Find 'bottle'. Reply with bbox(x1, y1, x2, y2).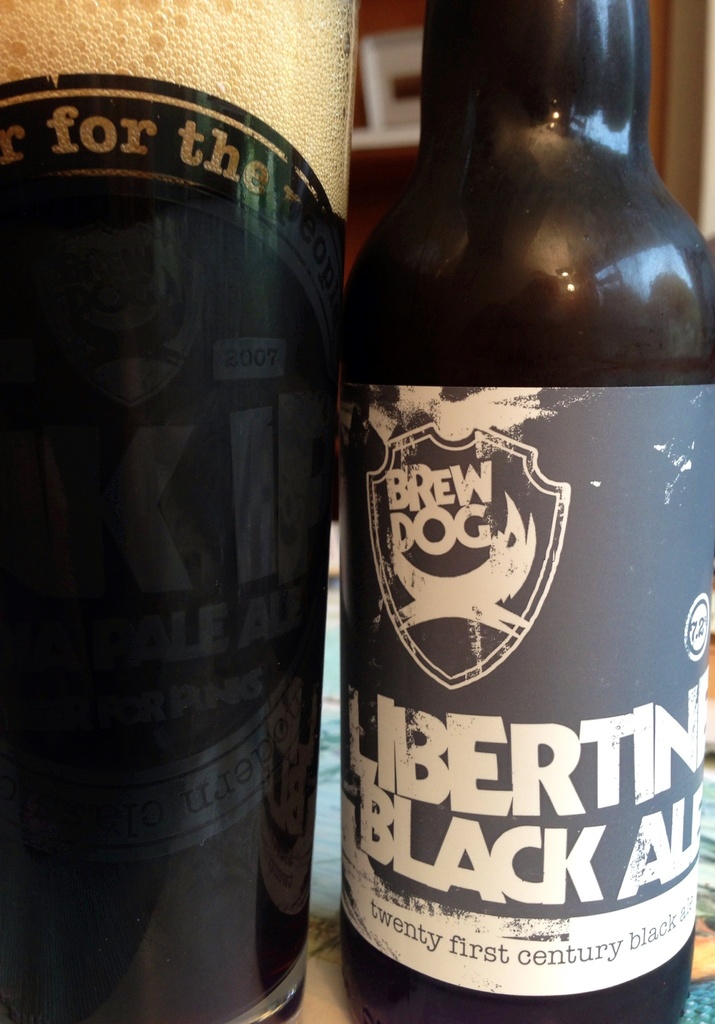
bbox(315, 4, 702, 1015).
